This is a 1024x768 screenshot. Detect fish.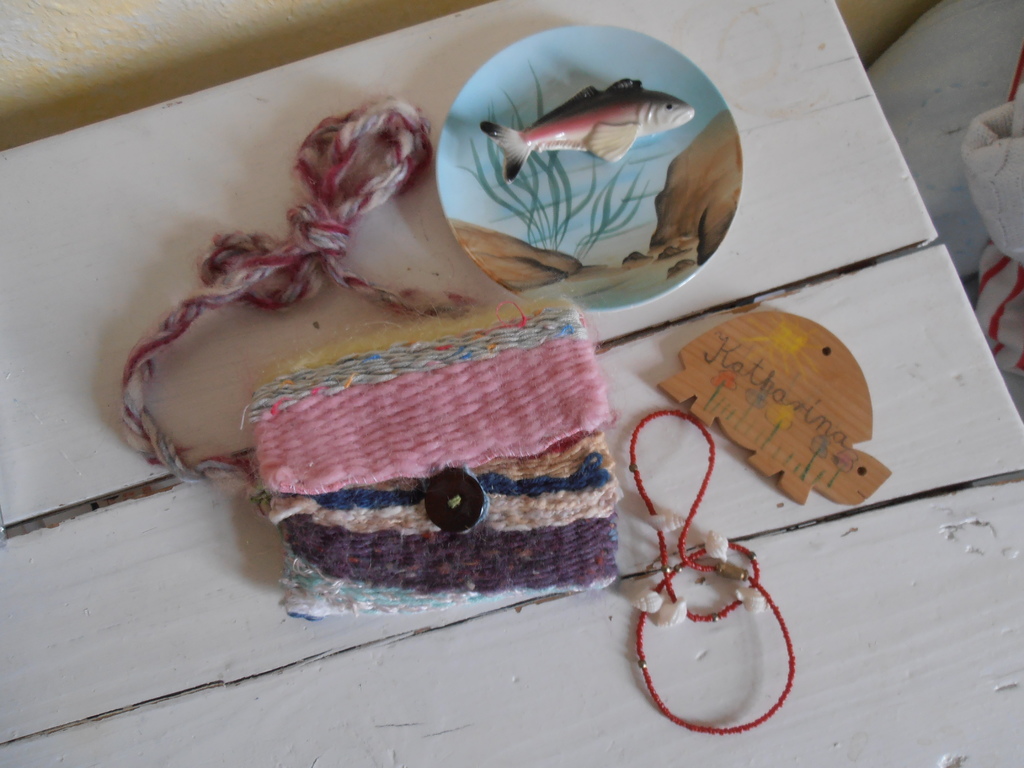
429,20,755,312.
